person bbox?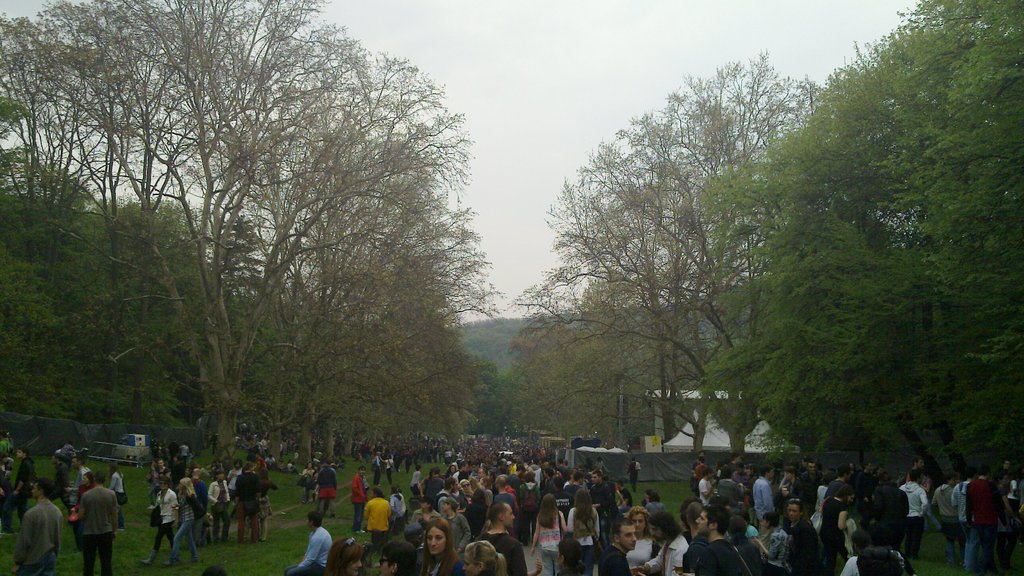
(left=662, top=503, right=690, bottom=575)
